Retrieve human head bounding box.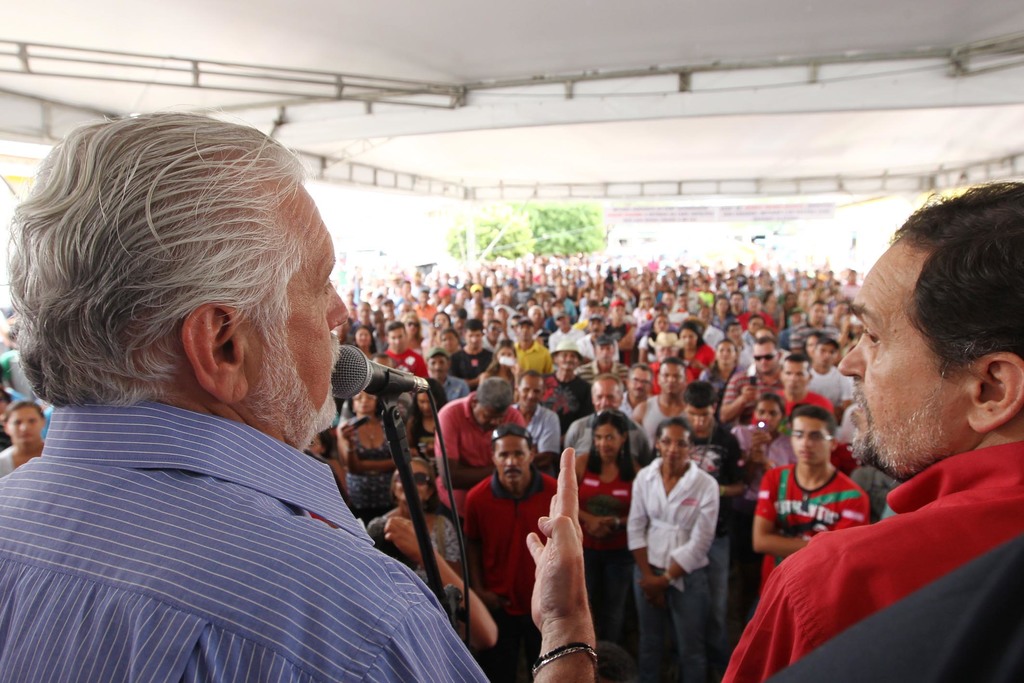
Bounding box: detection(751, 313, 765, 336).
